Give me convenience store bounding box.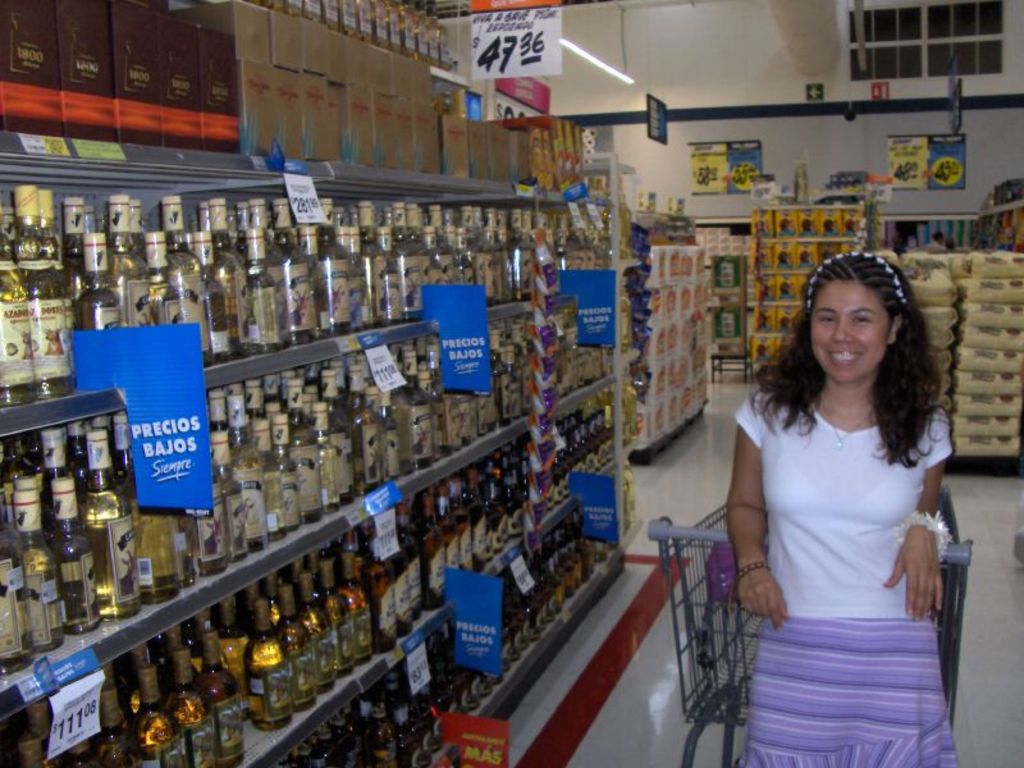
<region>0, 0, 1023, 767</region>.
